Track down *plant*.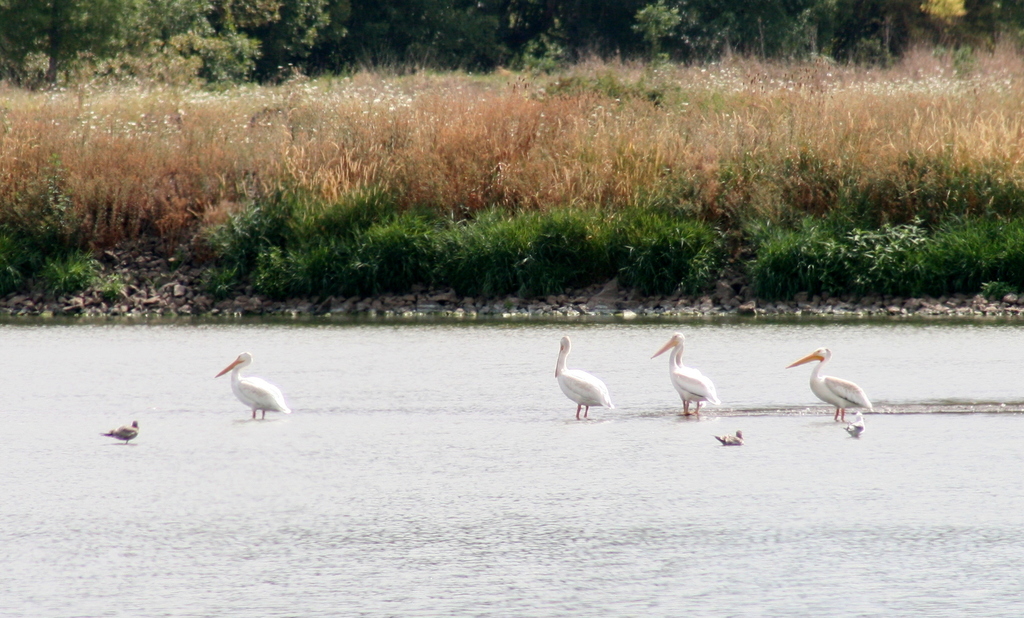
Tracked to (left=255, top=174, right=388, bottom=297).
